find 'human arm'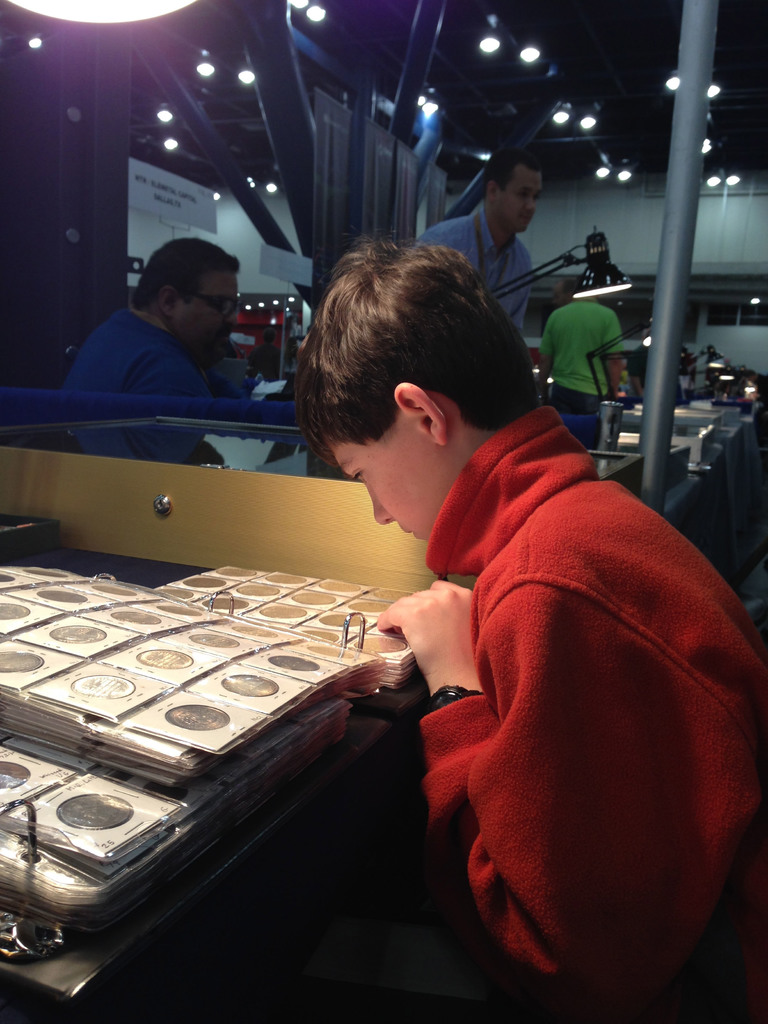
crop(410, 490, 727, 1014)
